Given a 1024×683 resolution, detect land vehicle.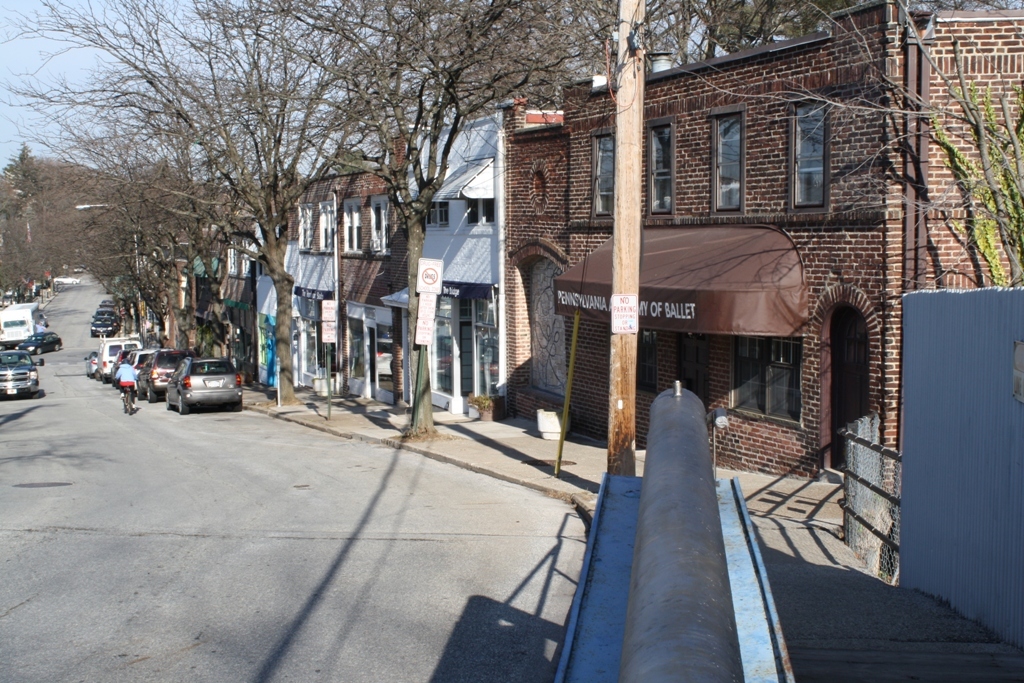
rect(52, 275, 78, 288).
